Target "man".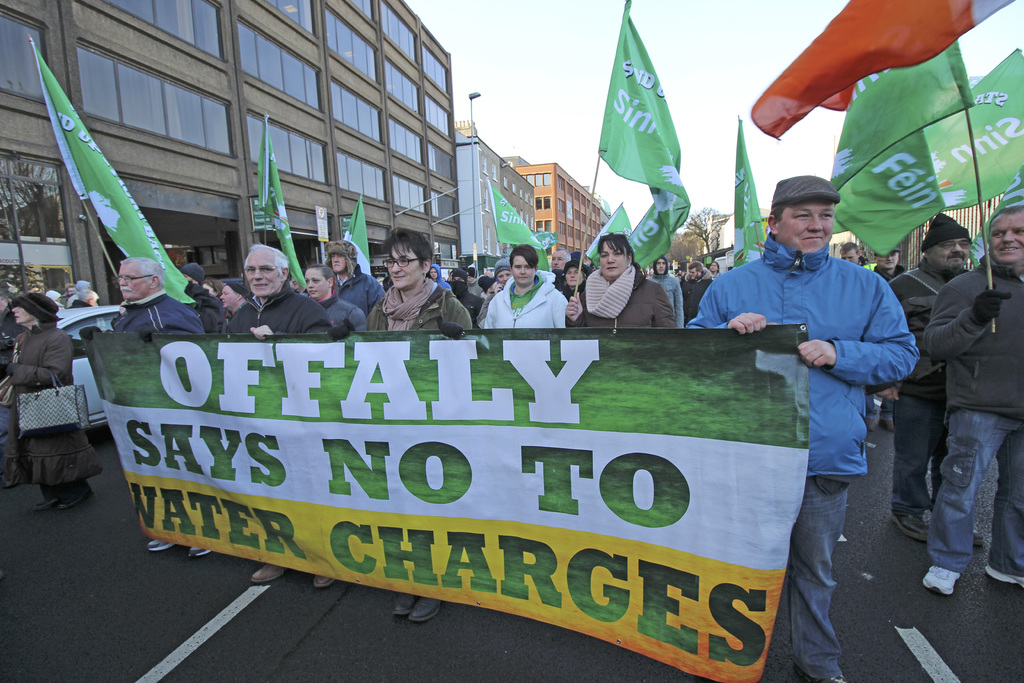
Target region: left=863, top=210, right=984, bottom=548.
